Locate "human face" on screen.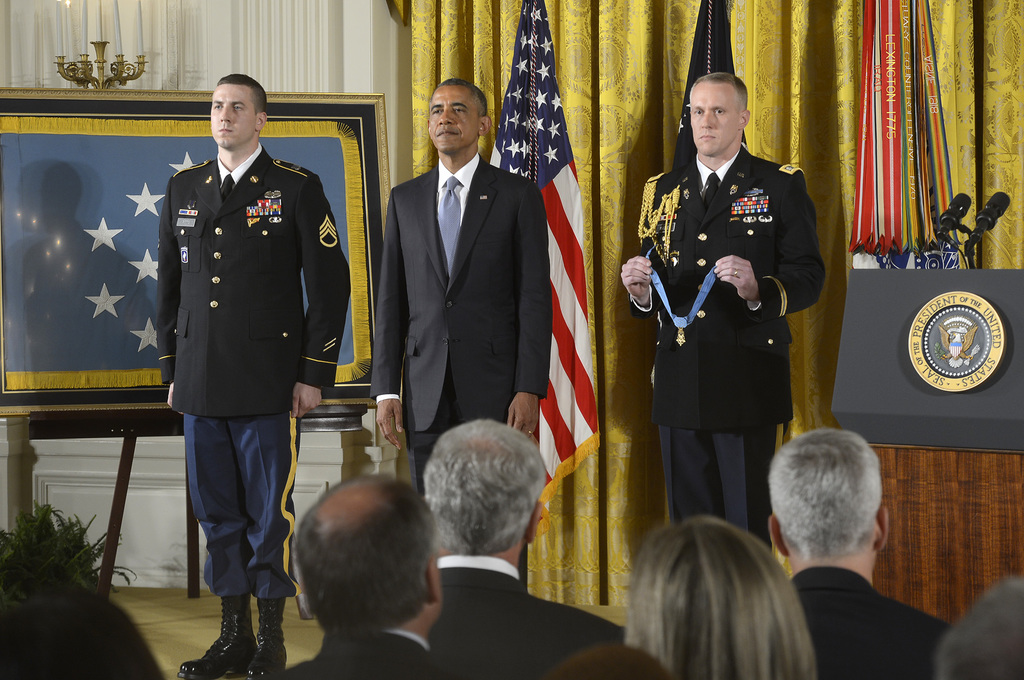
On screen at (left=687, top=79, right=739, bottom=157).
